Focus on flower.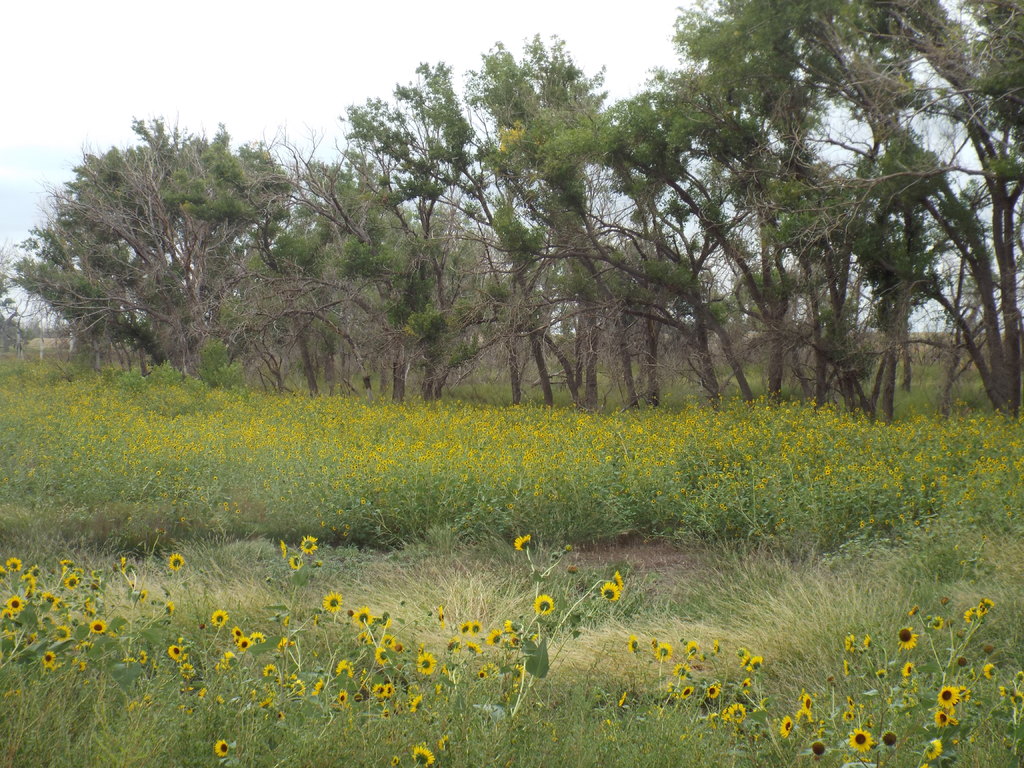
Focused at {"left": 530, "top": 589, "right": 552, "bottom": 617}.
